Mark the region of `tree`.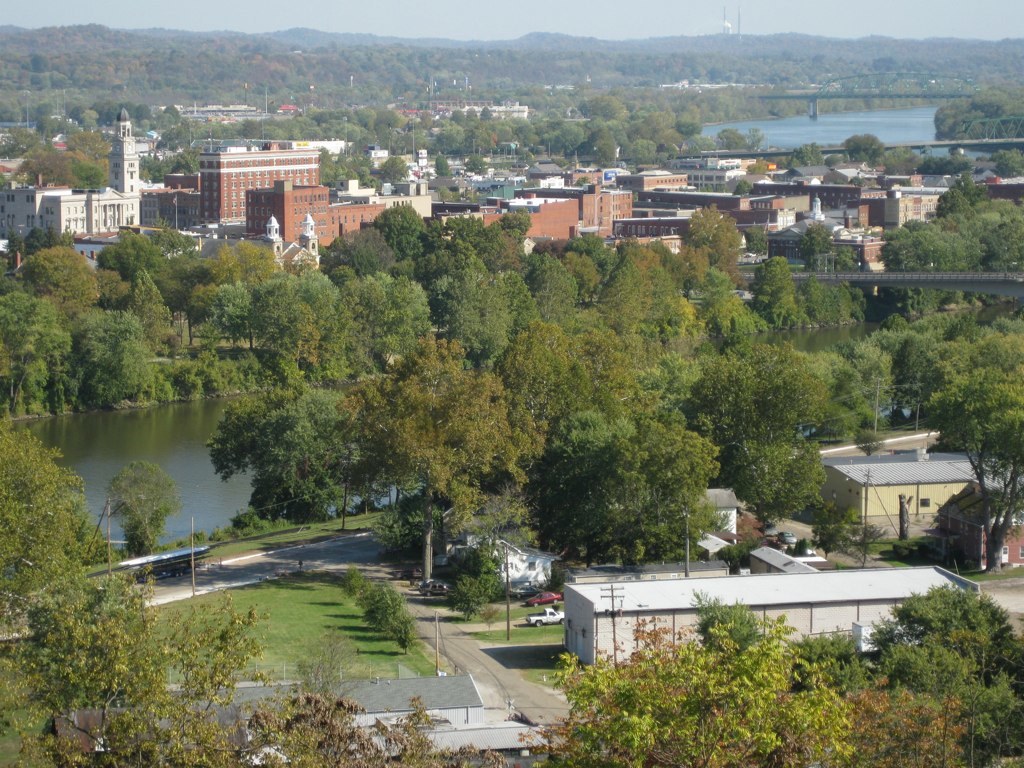
Region: box=[0, 293, 171, 412].
